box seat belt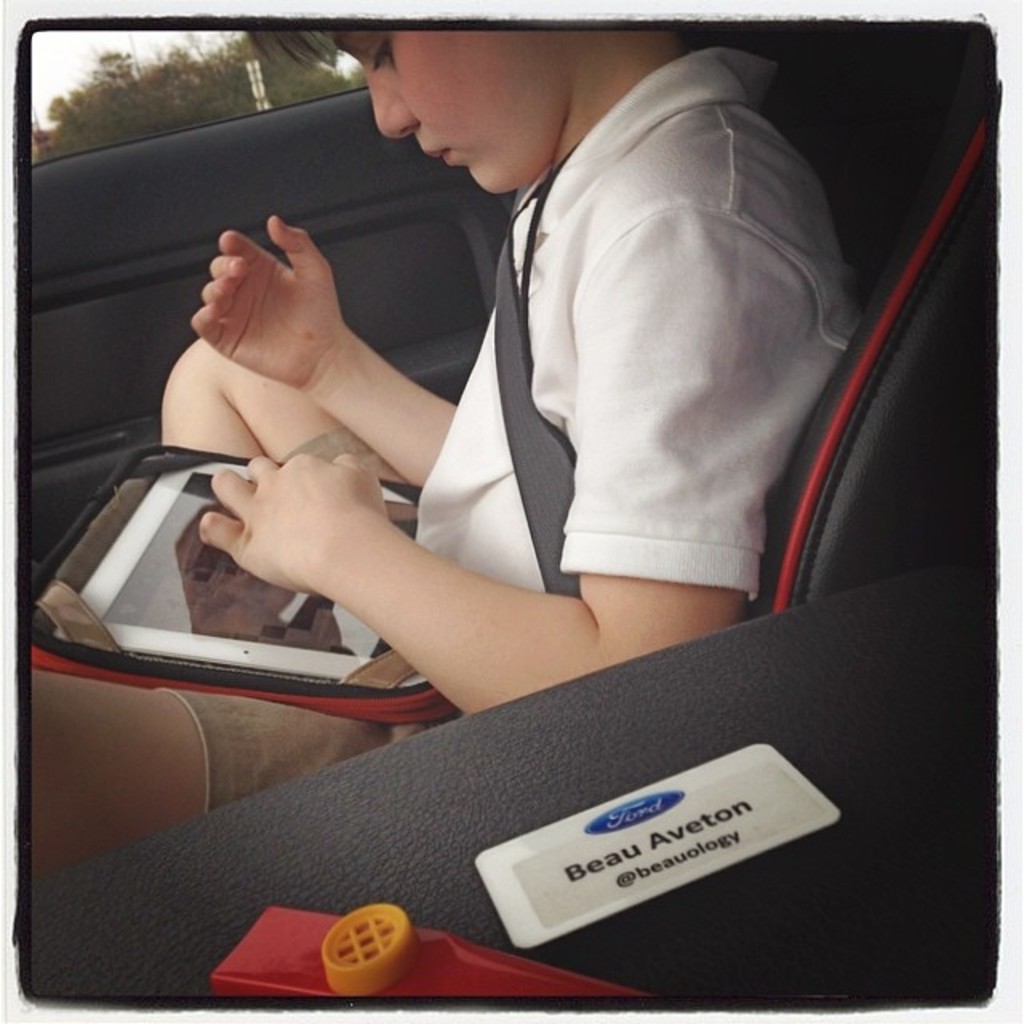
(x1=496, y1=232, x2=582, y2=603)
